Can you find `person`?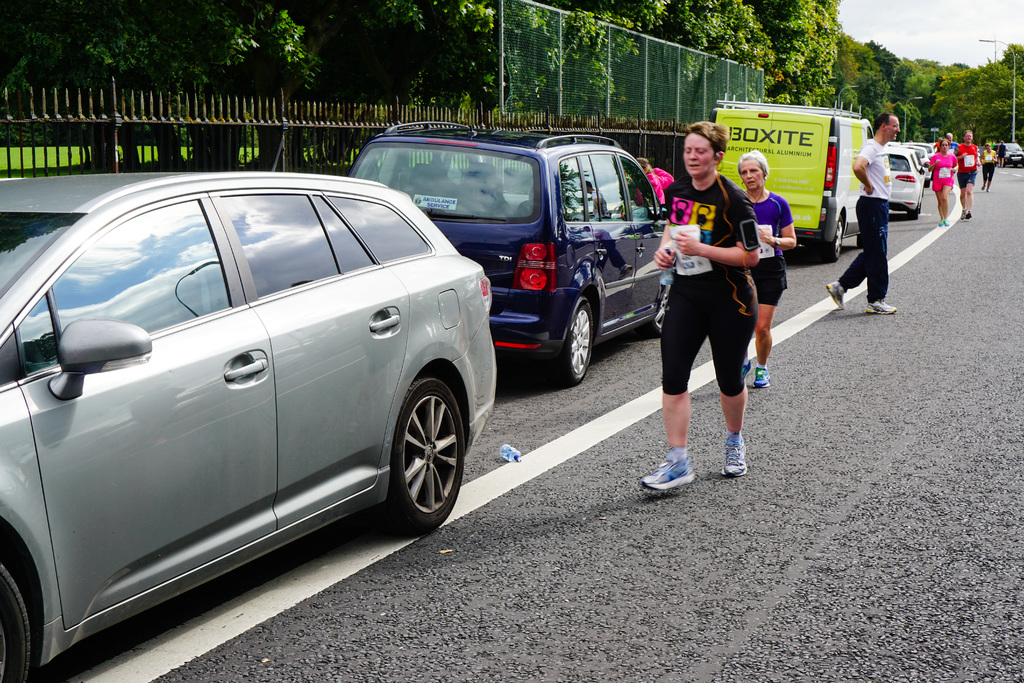
Yes, bounding box: bbox(637, 120, 762, 492).
